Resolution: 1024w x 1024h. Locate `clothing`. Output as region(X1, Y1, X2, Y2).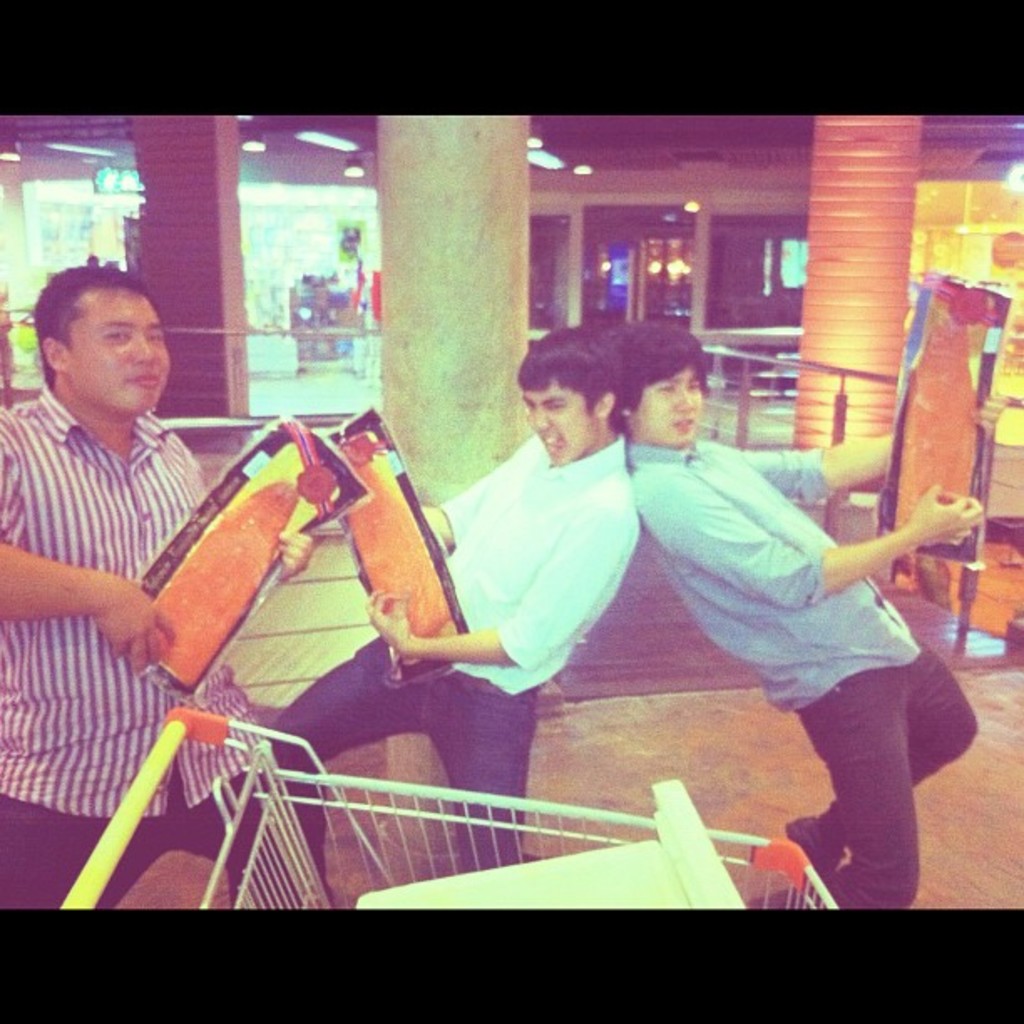
region(432, 378, 651, 714).
